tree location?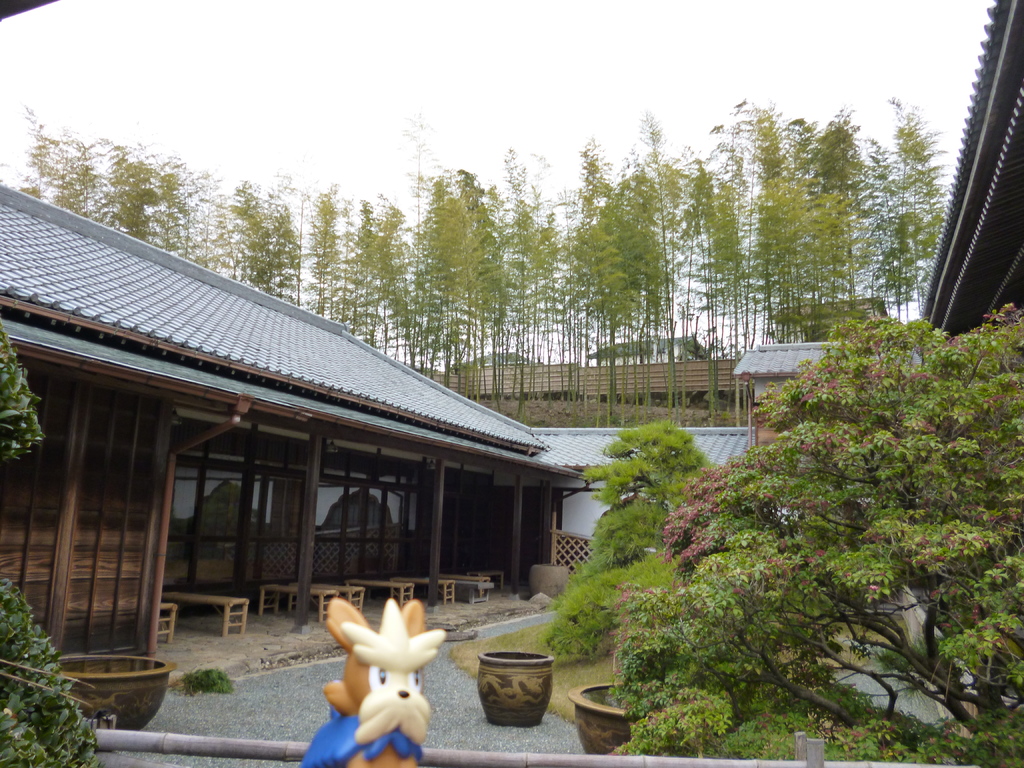
812/110/863/231
